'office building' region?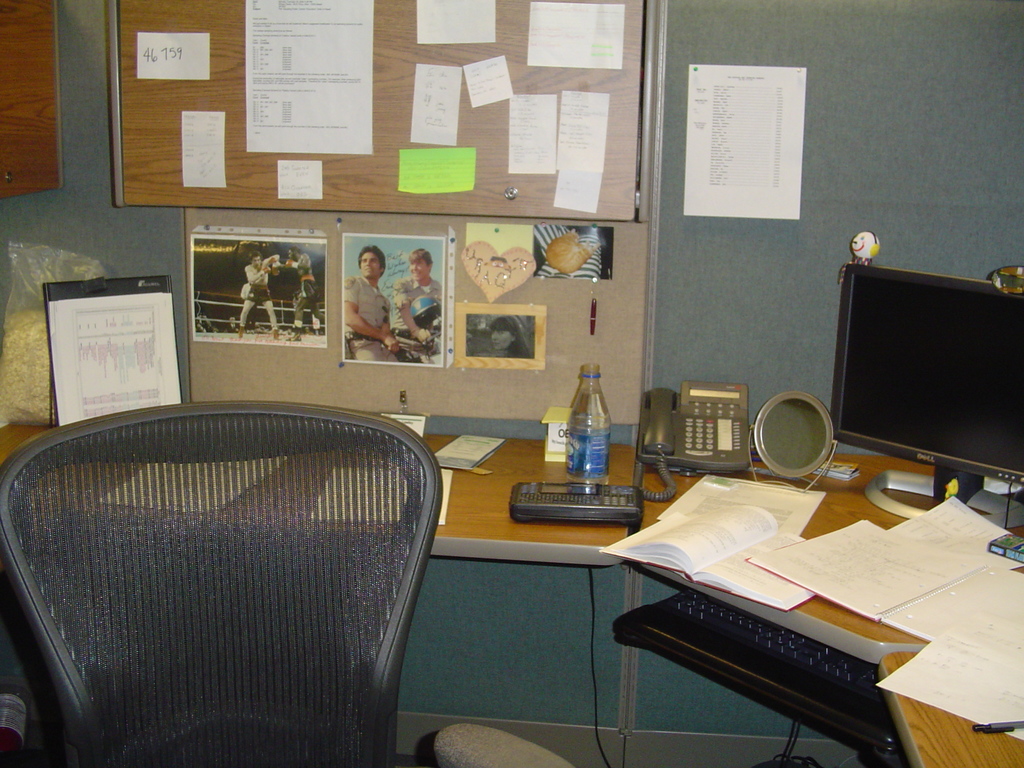
45:5:1023:767
